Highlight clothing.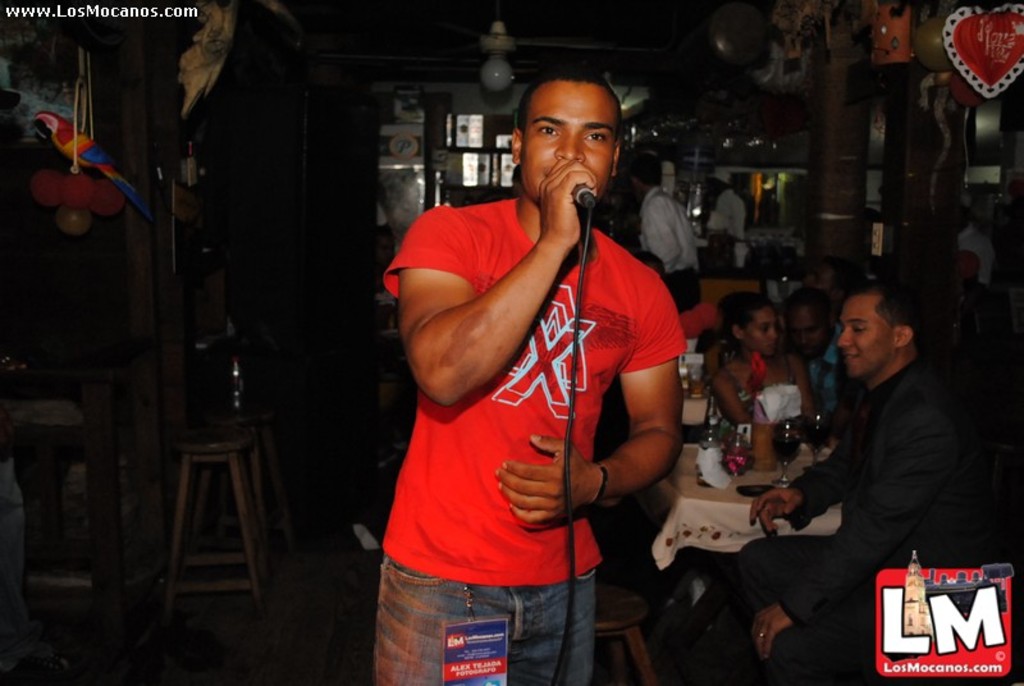
Highlighted region: BBox(736, 358, 978, 673).
